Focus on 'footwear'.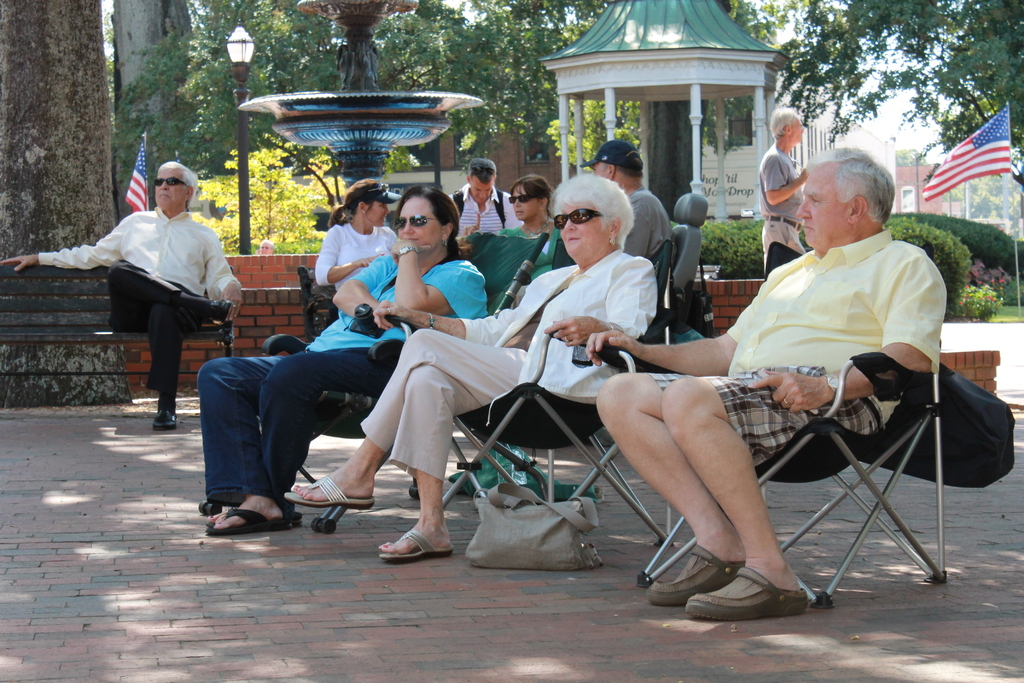
Focused at rect(646, 546, 749, 602).
